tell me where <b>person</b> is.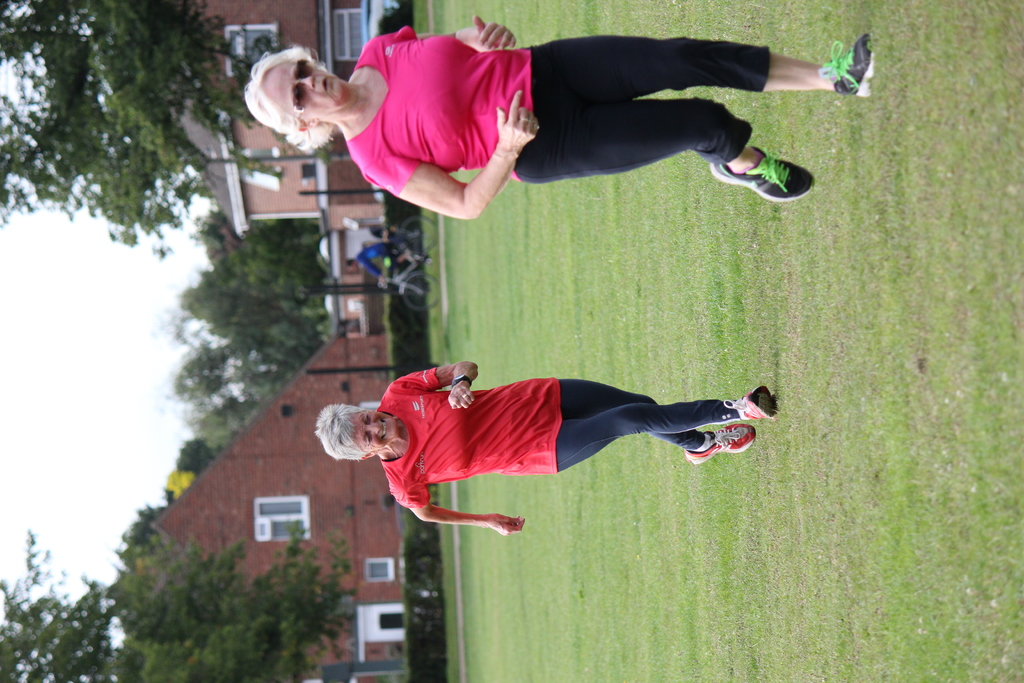
<b>person</b> is at select_region(349, 245, 422, 292).
